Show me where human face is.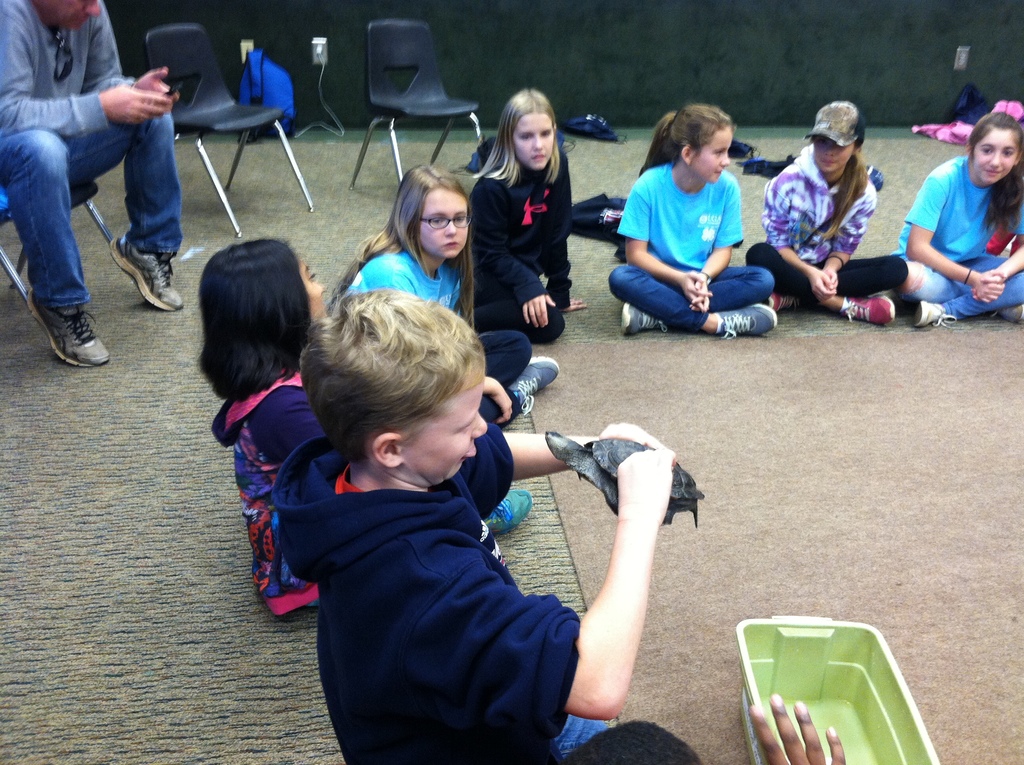
human face is at bbox=[963, 120, 1023, 185].
